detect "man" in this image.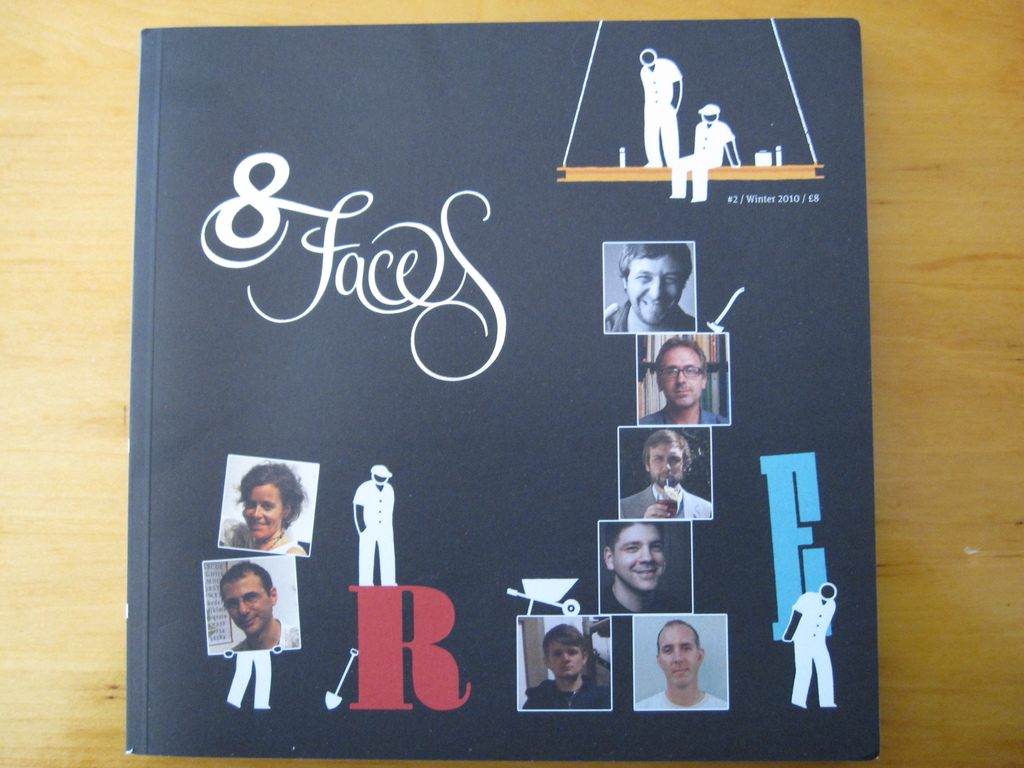
Detection: bbox=[633, 331, 731, 420].
